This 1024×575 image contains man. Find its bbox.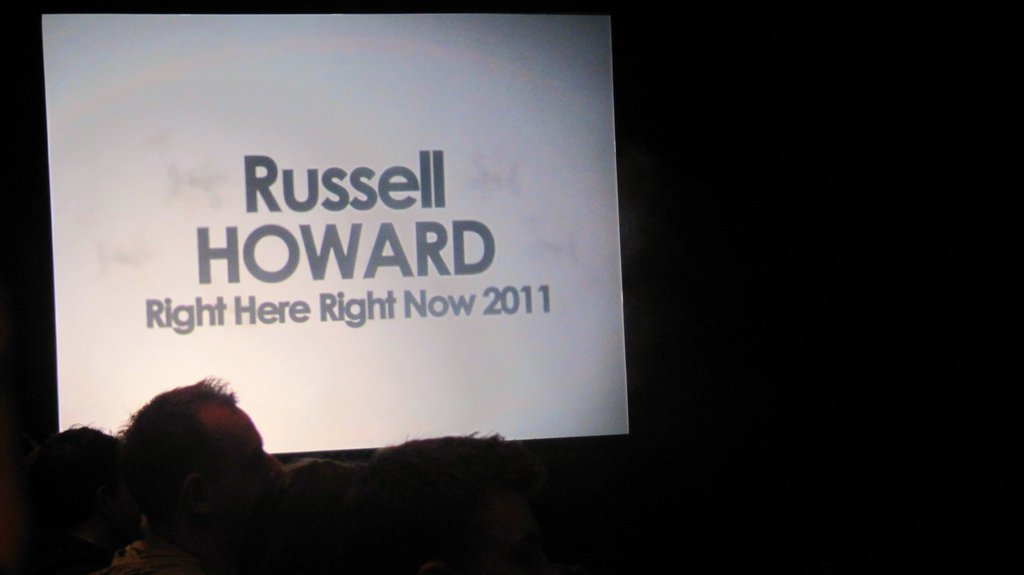
(108, 372, 286, 574).
